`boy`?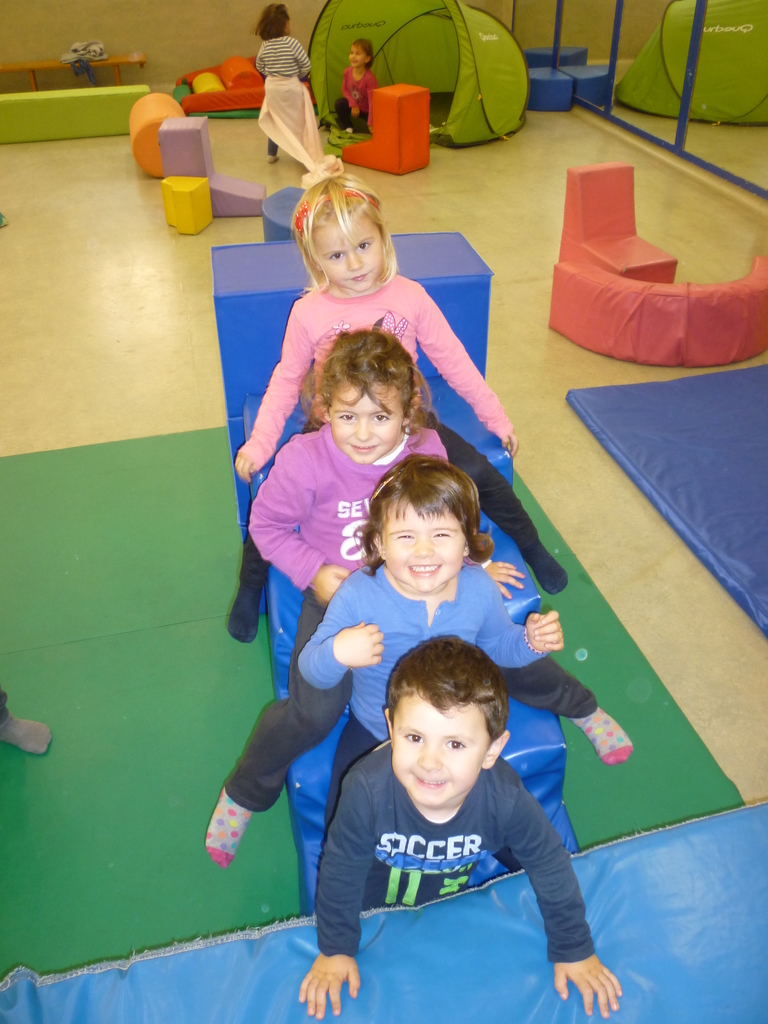
[292, 618, 597, 1000]
